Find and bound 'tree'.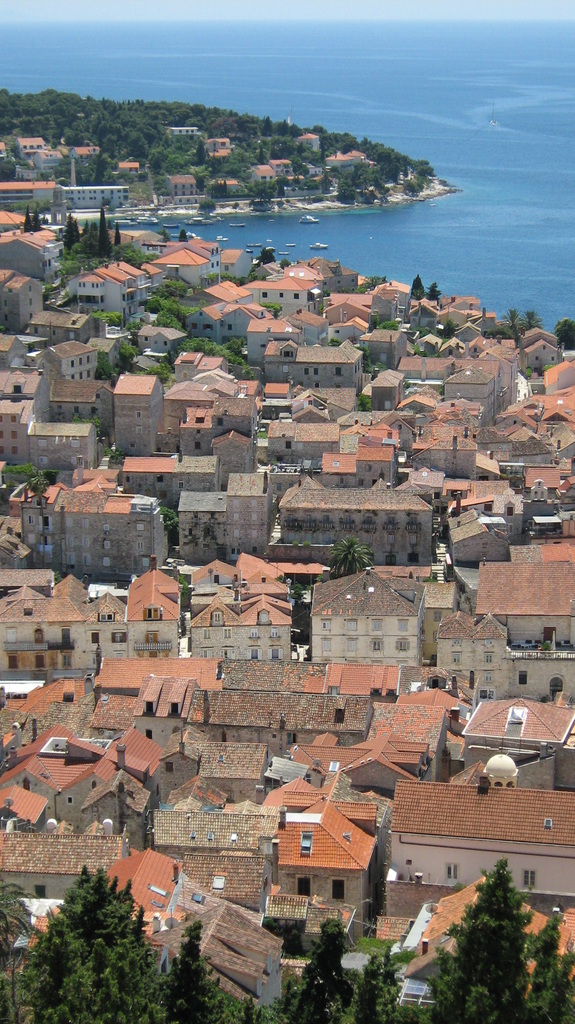
Bound: region(248, 272, 268, 282).
